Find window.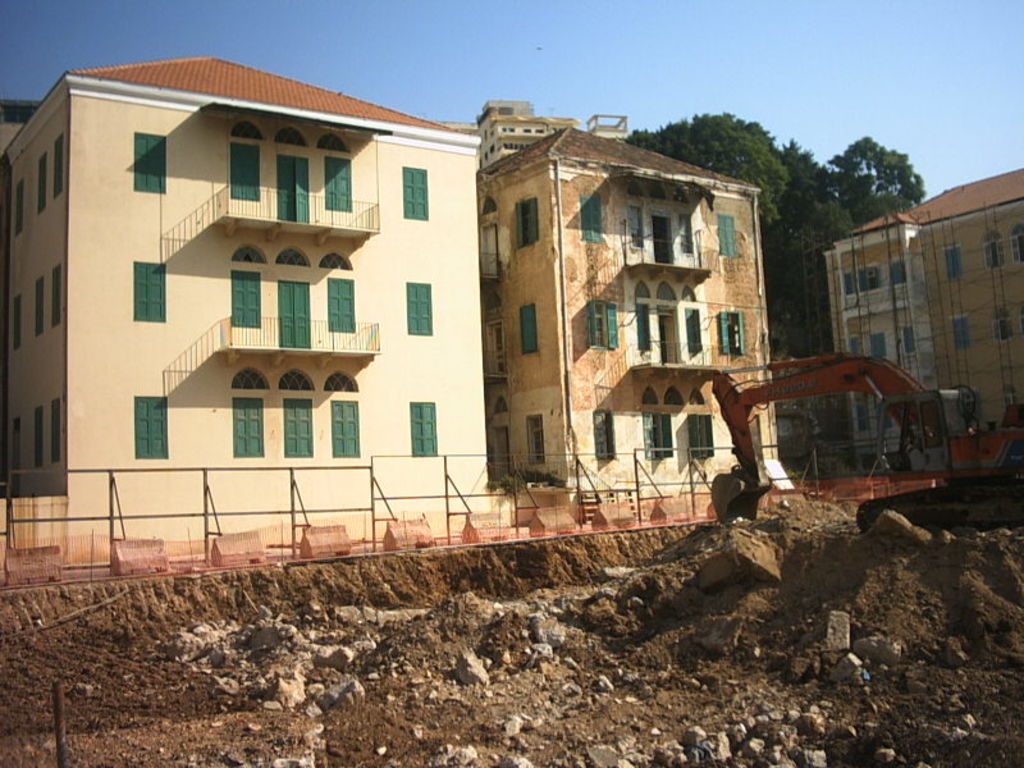
(left=325, top=274, right=357, bottom=332).
